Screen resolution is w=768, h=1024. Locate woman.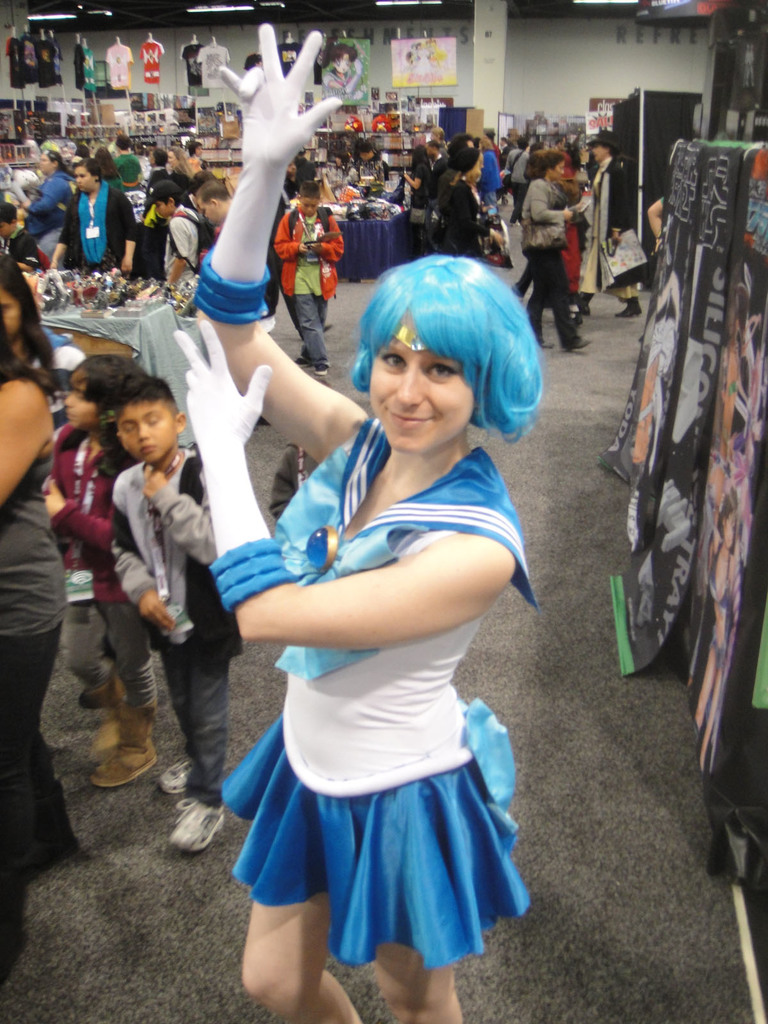
576/134/642/316.
